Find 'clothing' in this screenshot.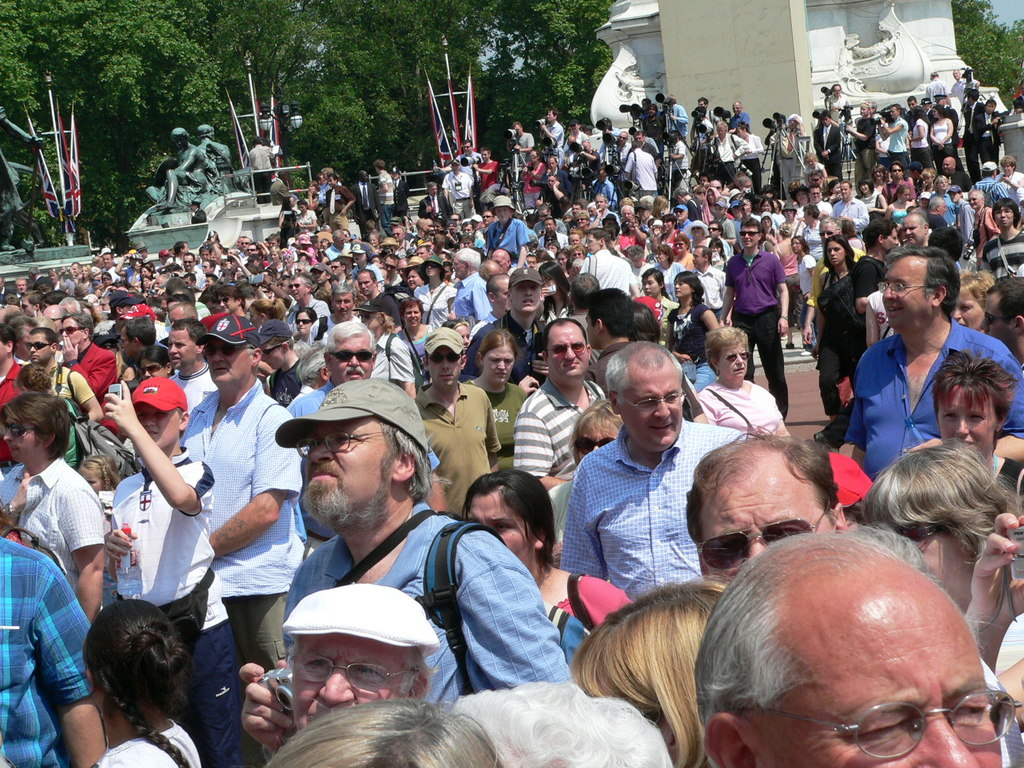
The bounding box for 'clothing' is box(513, 378, 607, 478).
